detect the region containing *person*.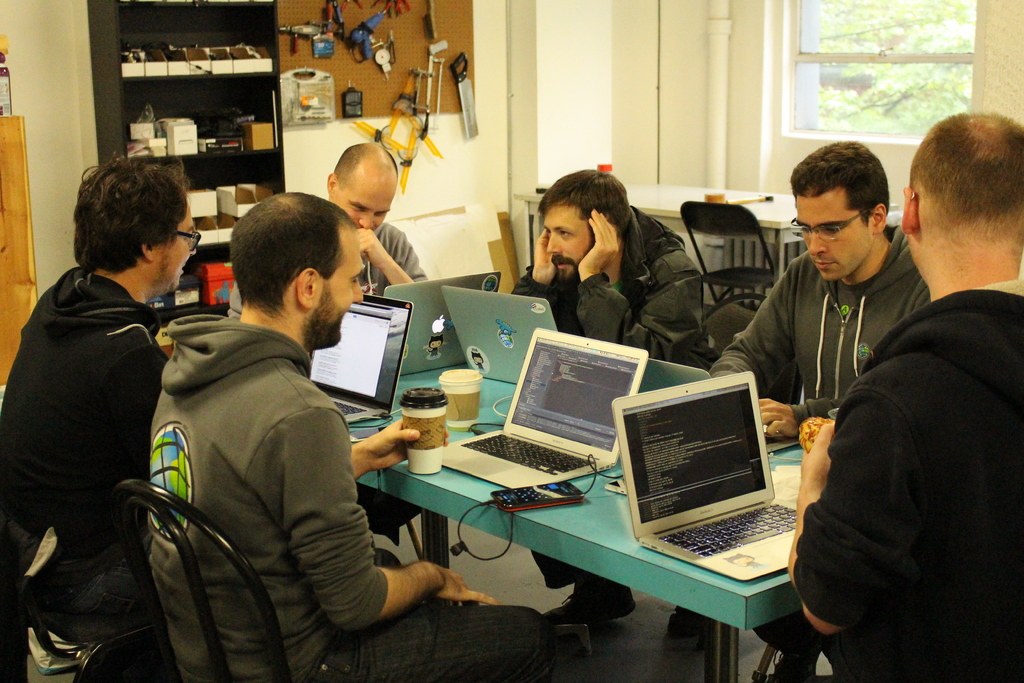
BBox(220, 134, 439, 300).
